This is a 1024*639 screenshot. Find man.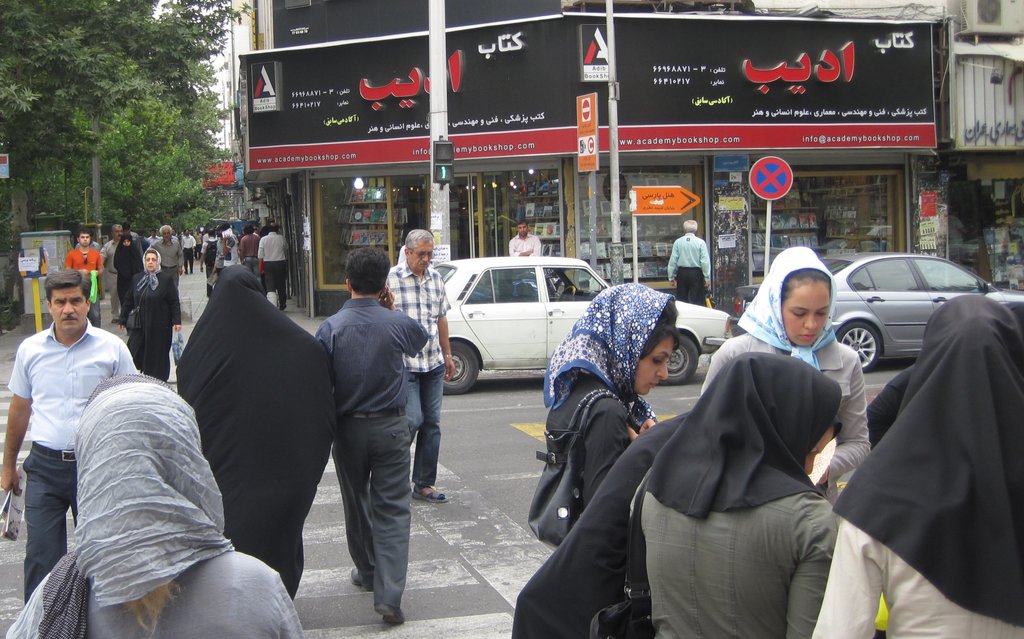
Bounding box: (left=508, top=220, right=541, bottom=256).
